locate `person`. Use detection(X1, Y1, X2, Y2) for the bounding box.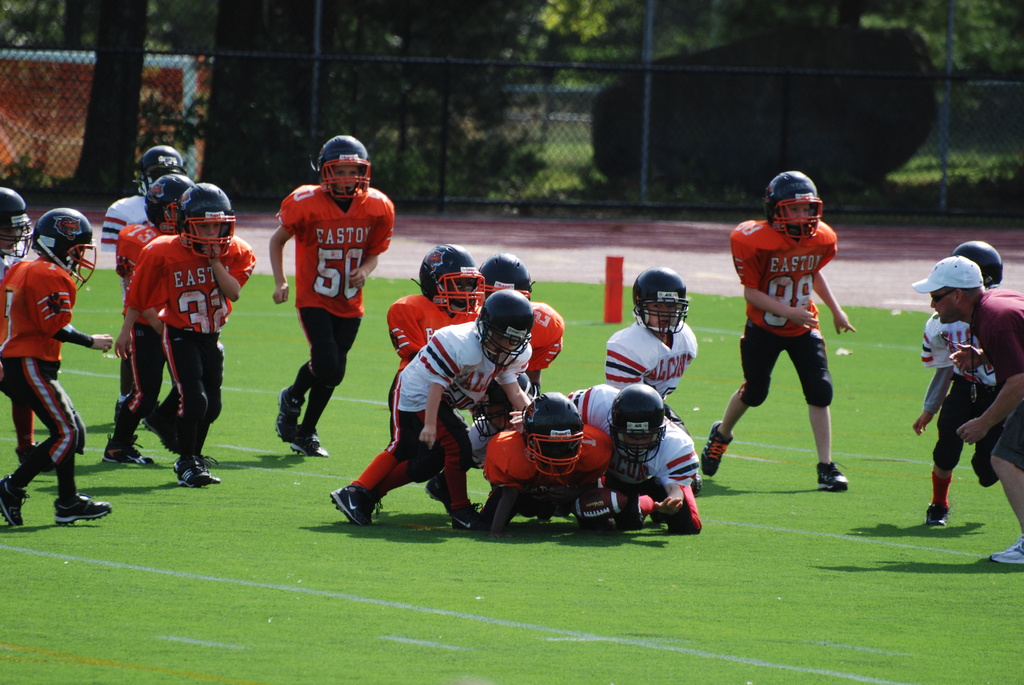
detection(0, 222, 133, 526).
